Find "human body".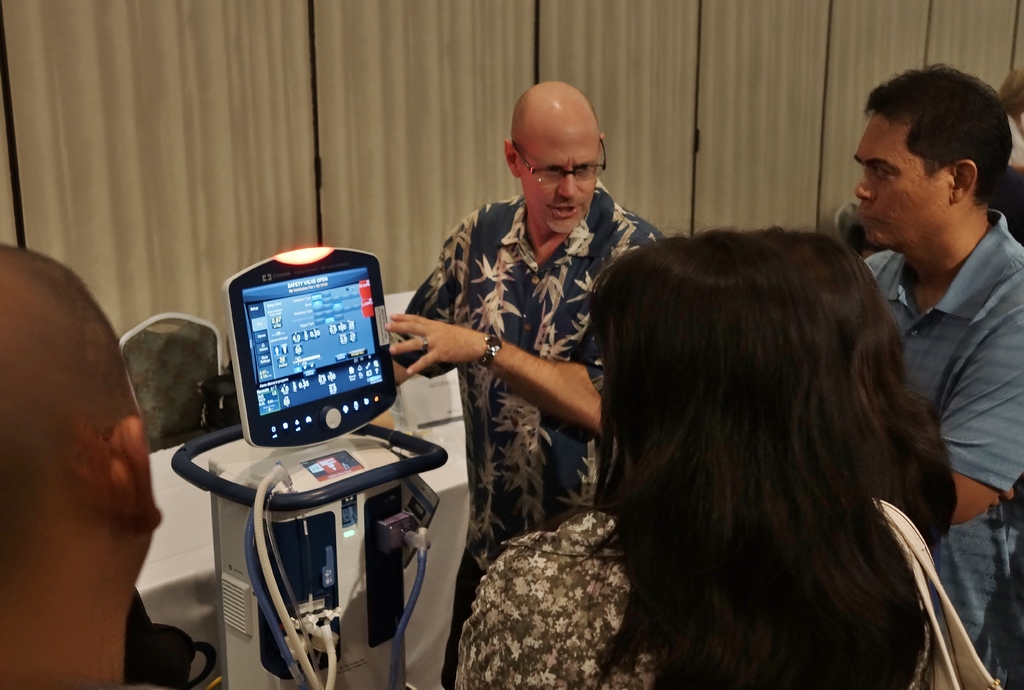
BBox(388, 79, 655, 689).
